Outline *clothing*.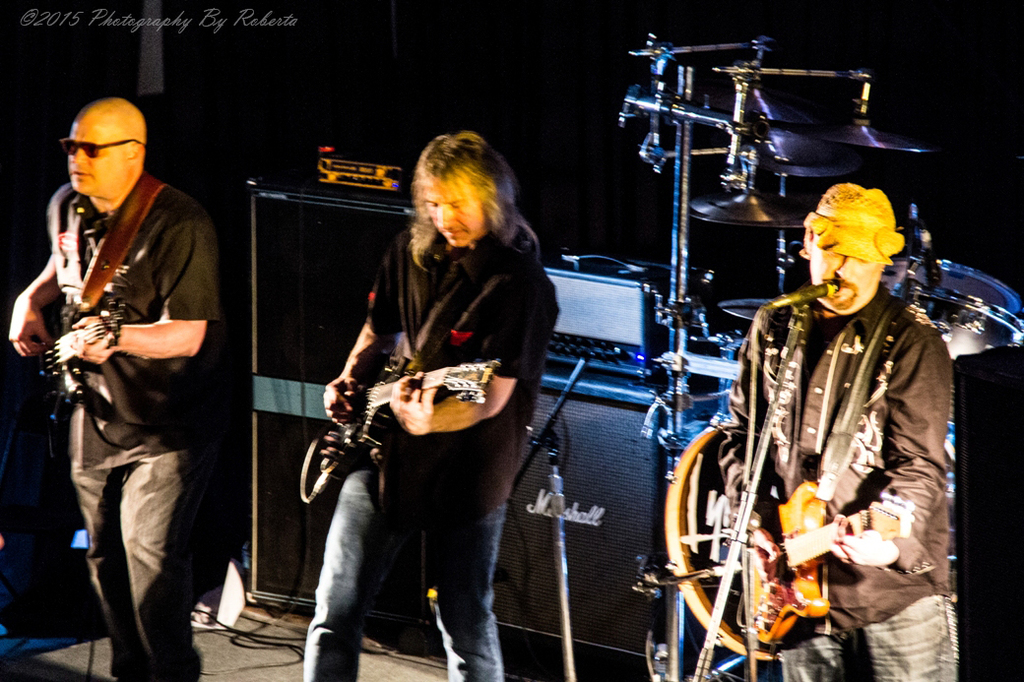
Outline: select_region(56, 172, 219, 681).
